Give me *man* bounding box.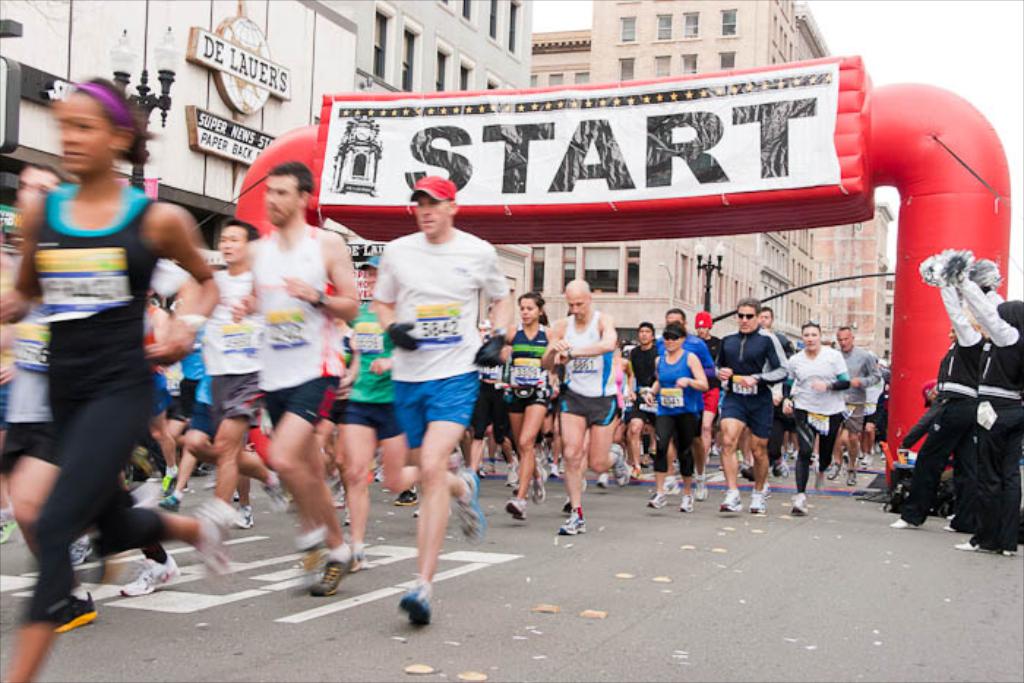
(x1=648, y1=309, x2=718, y2=510).
